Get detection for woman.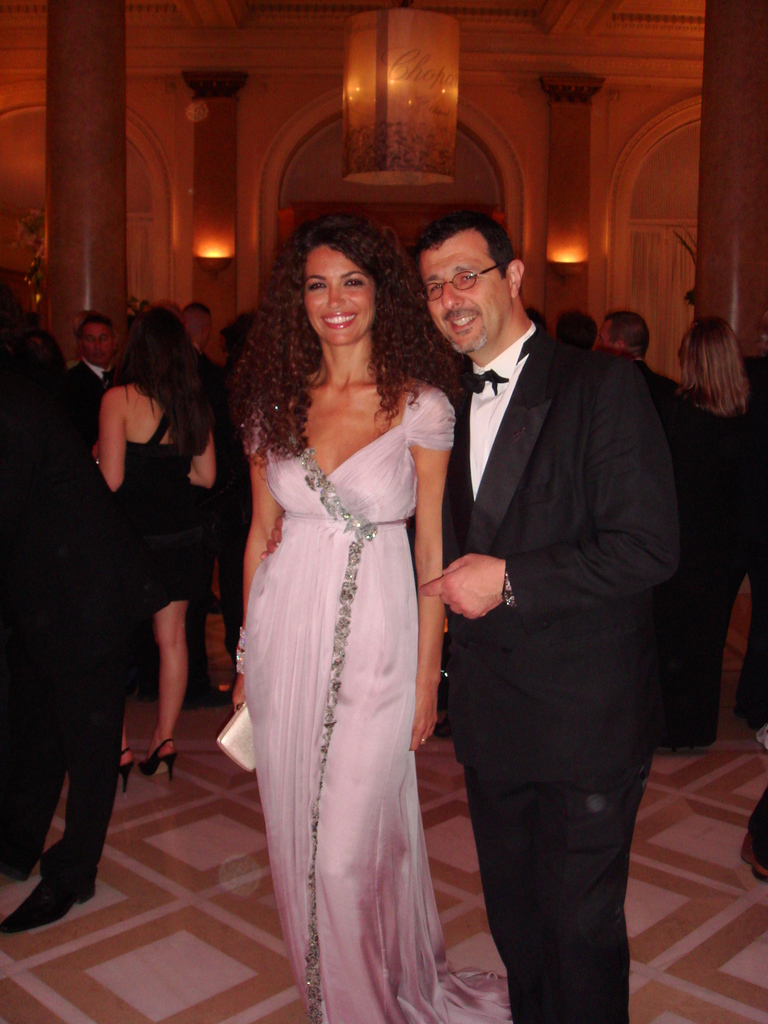
Detection: (88,305,221,796).
